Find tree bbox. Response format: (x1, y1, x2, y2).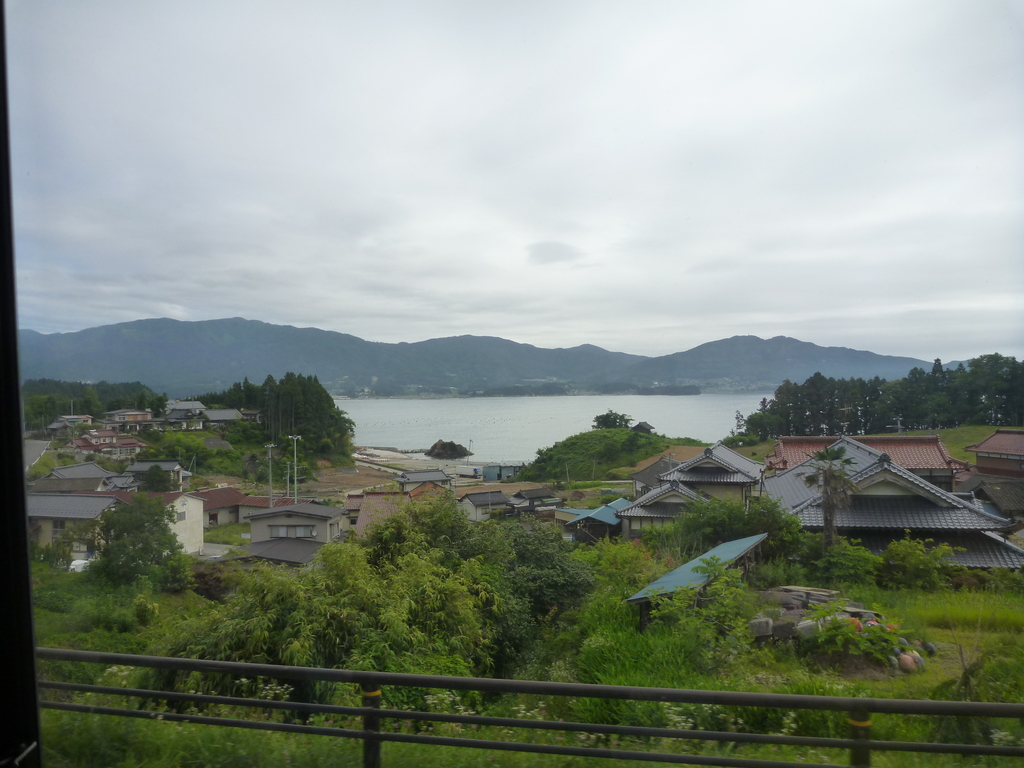
(587, 440, 628, 466).
